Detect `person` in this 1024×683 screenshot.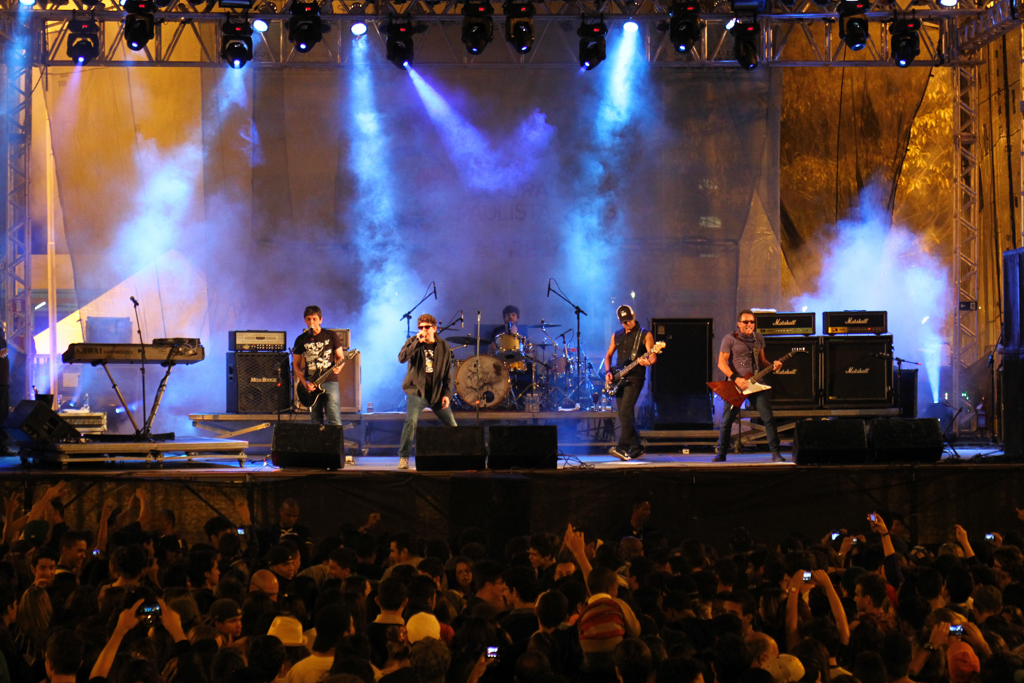
Detection: bbox=(484, 304, 539, 408).
